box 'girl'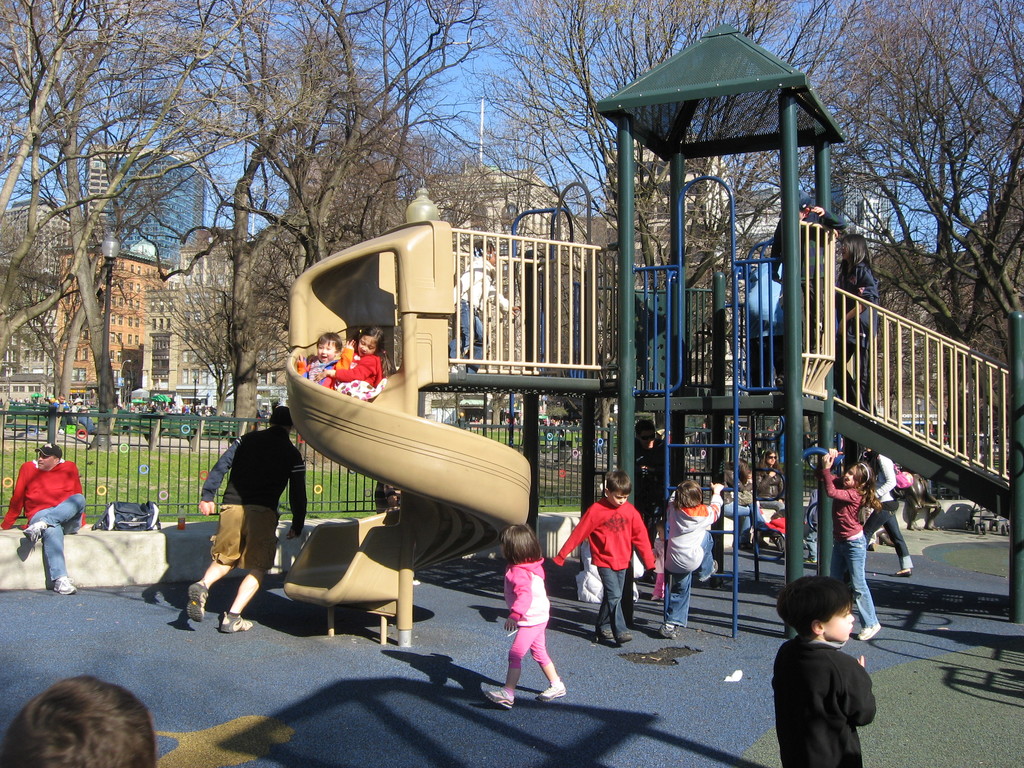
821:447:882:637
